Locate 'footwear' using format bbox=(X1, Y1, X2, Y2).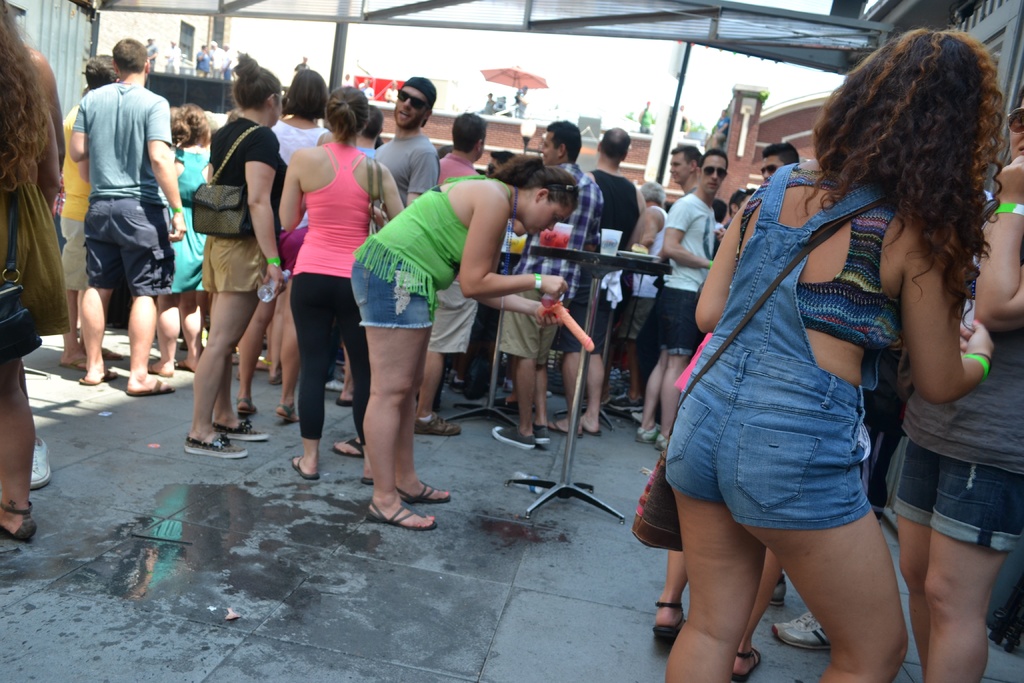
bbox=(770, 575, 788, 607).
